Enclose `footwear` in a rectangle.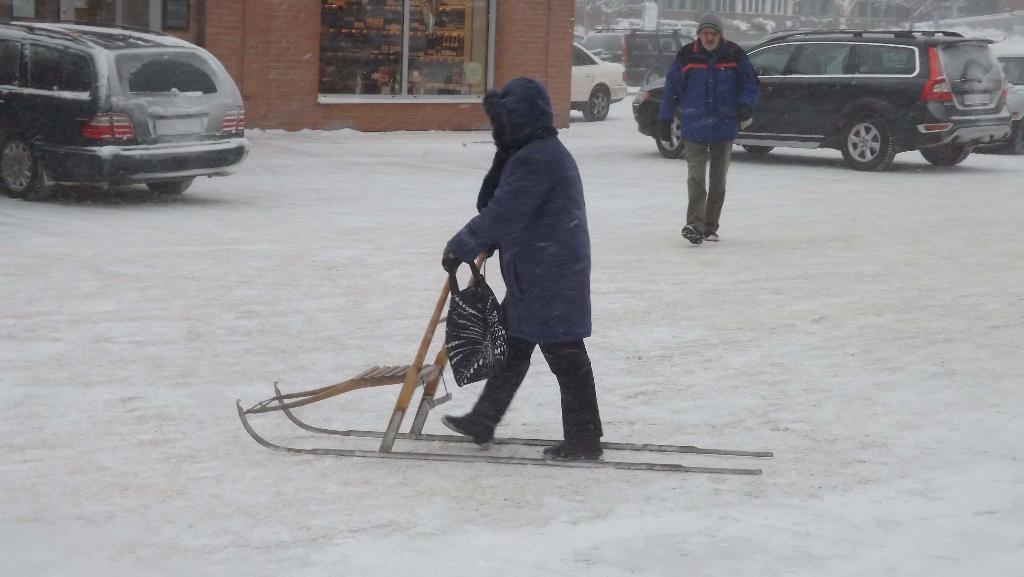
<region>439, 408, 495, 439</region>.
